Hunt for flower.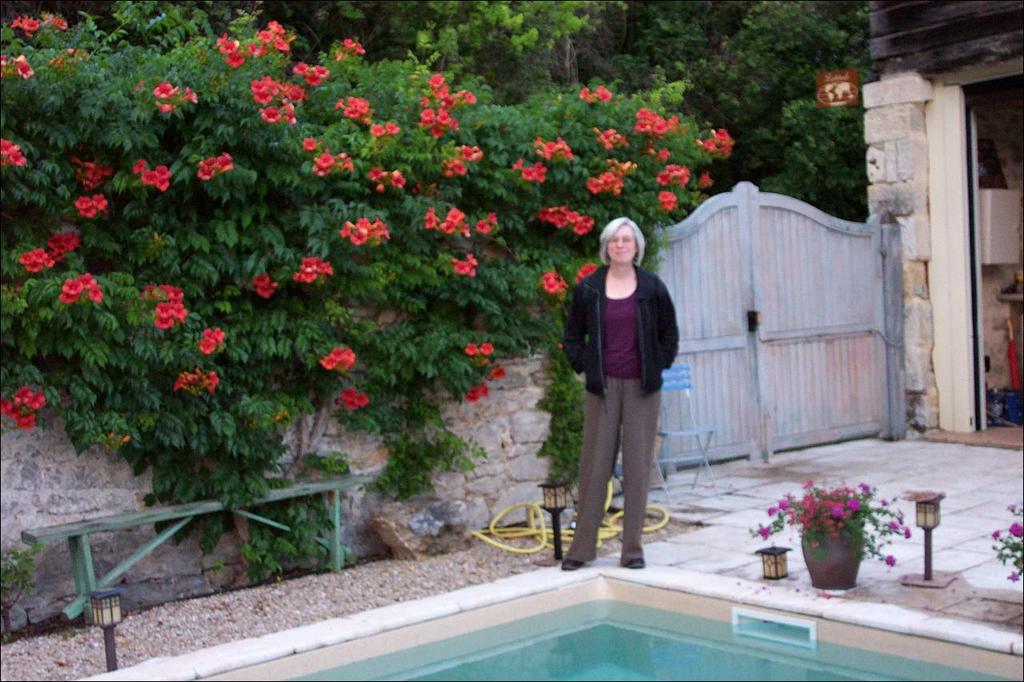
Hunted down at (x1=195, y1=171, x2=214, y2=181).
